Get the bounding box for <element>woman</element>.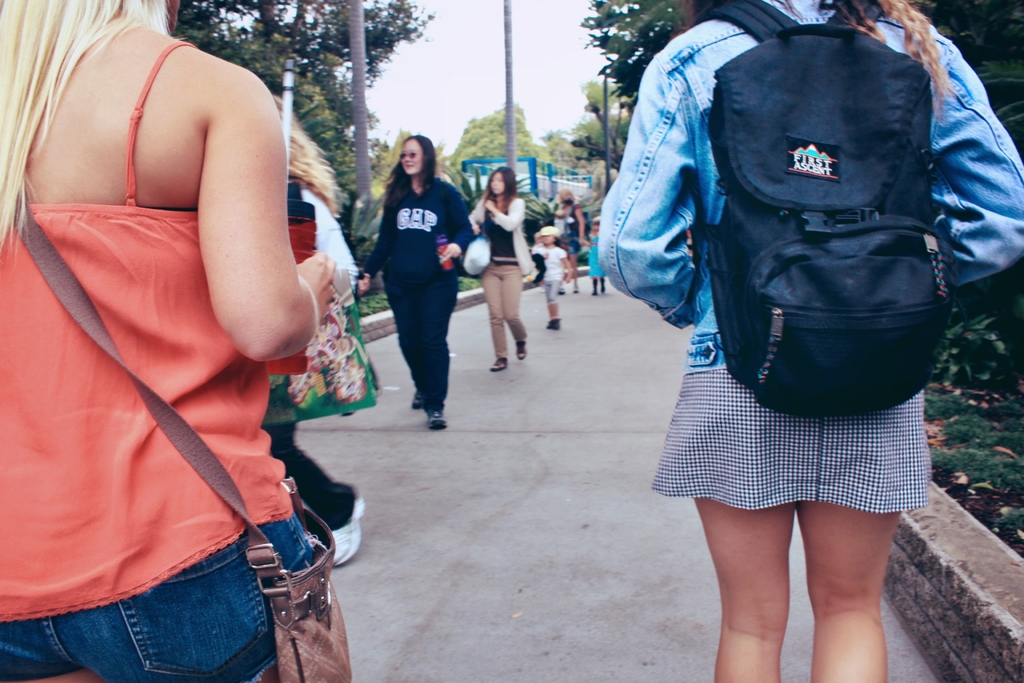
466,165,536,370.
